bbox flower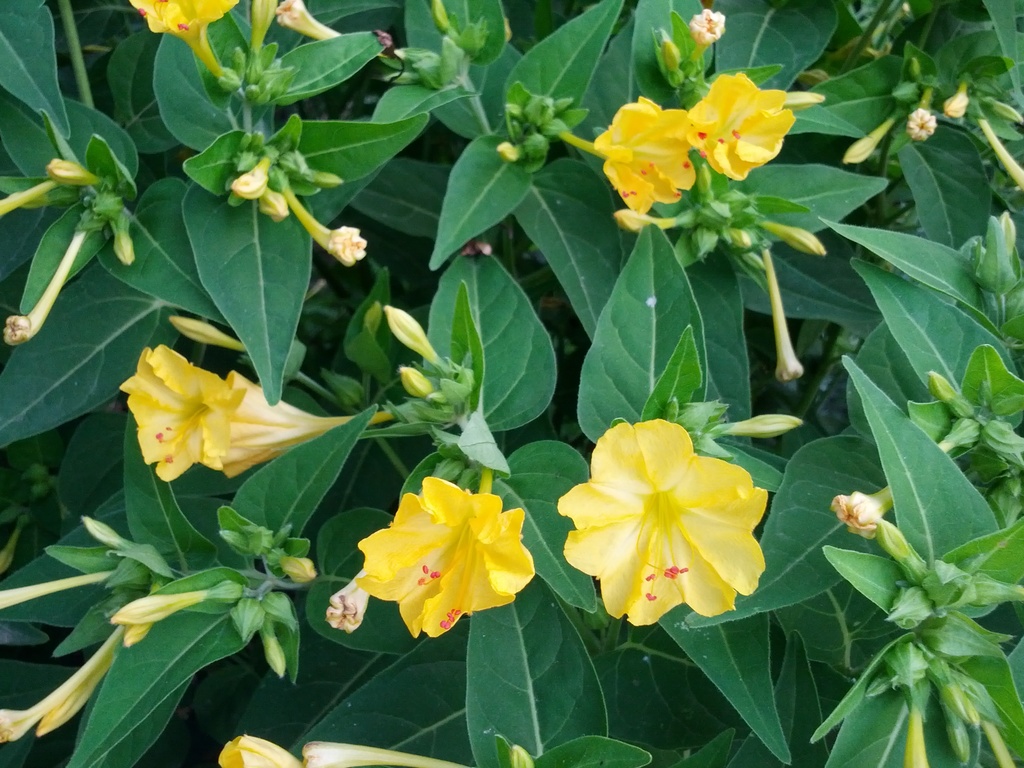
pyautogui.locateOnScreen(115, 344, 408, 475)
